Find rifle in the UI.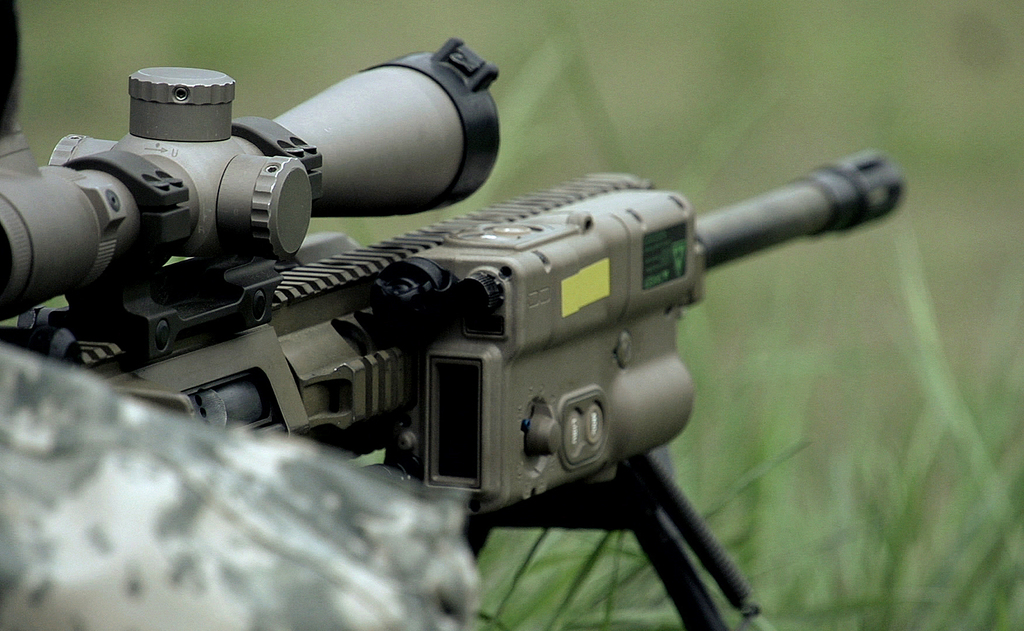
UI element at rect(0, 37, 904, 630).
